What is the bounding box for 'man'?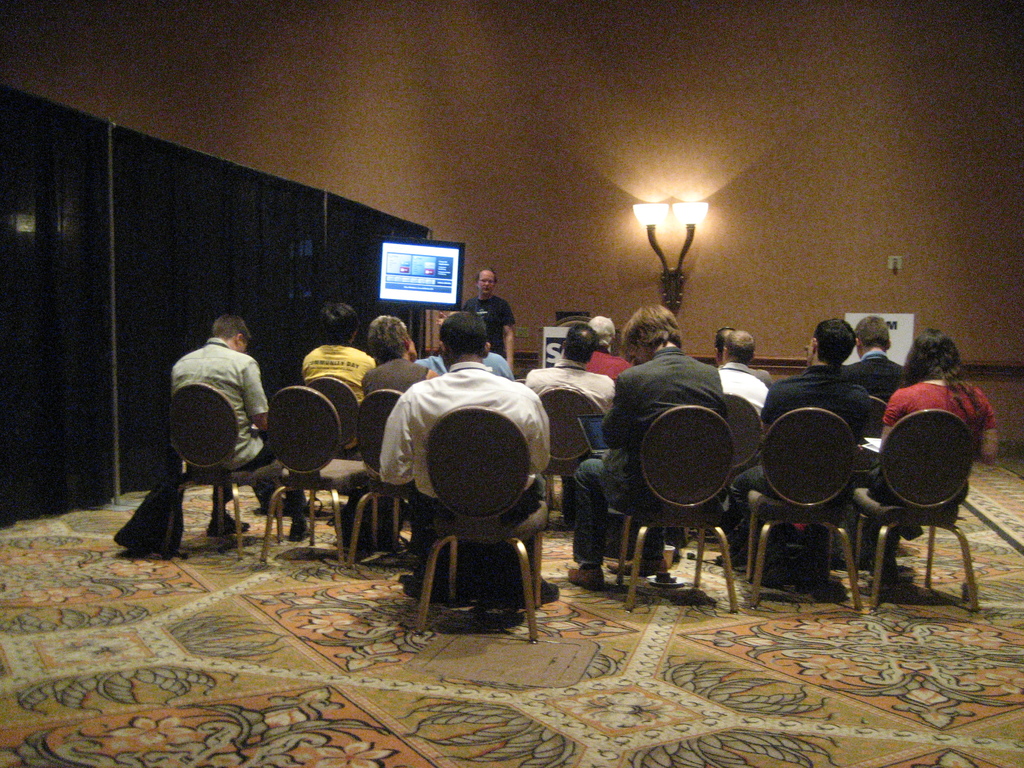
(left=525, top=319, right=612, bottom=524).
